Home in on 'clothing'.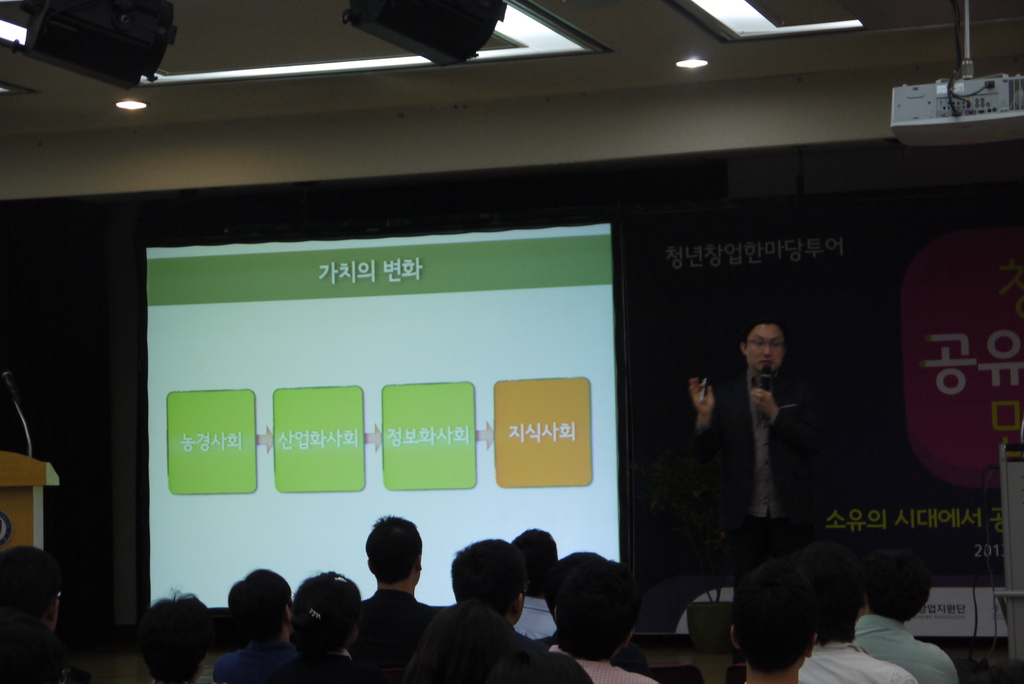
Homed in at 208:639:299:683.
